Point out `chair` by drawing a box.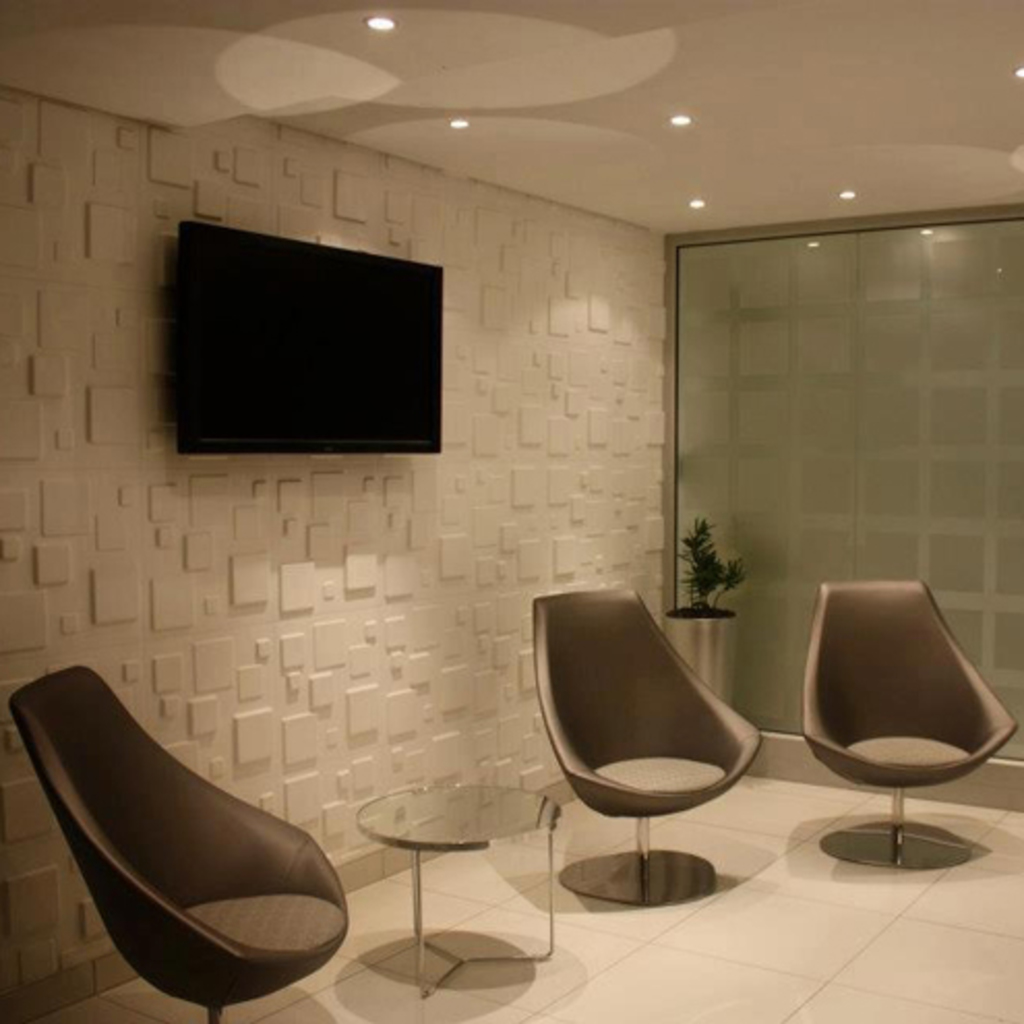
rect(794, 581, 1016, 869).
